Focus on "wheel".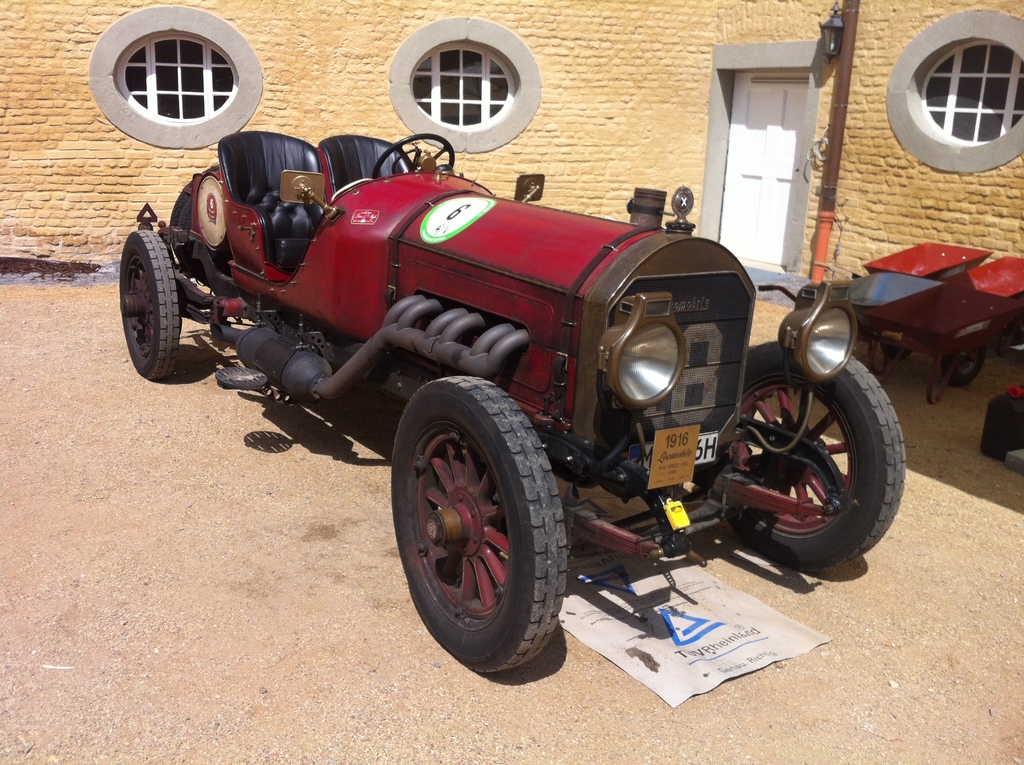
Focused at detection(369, 130, 458, 179).
